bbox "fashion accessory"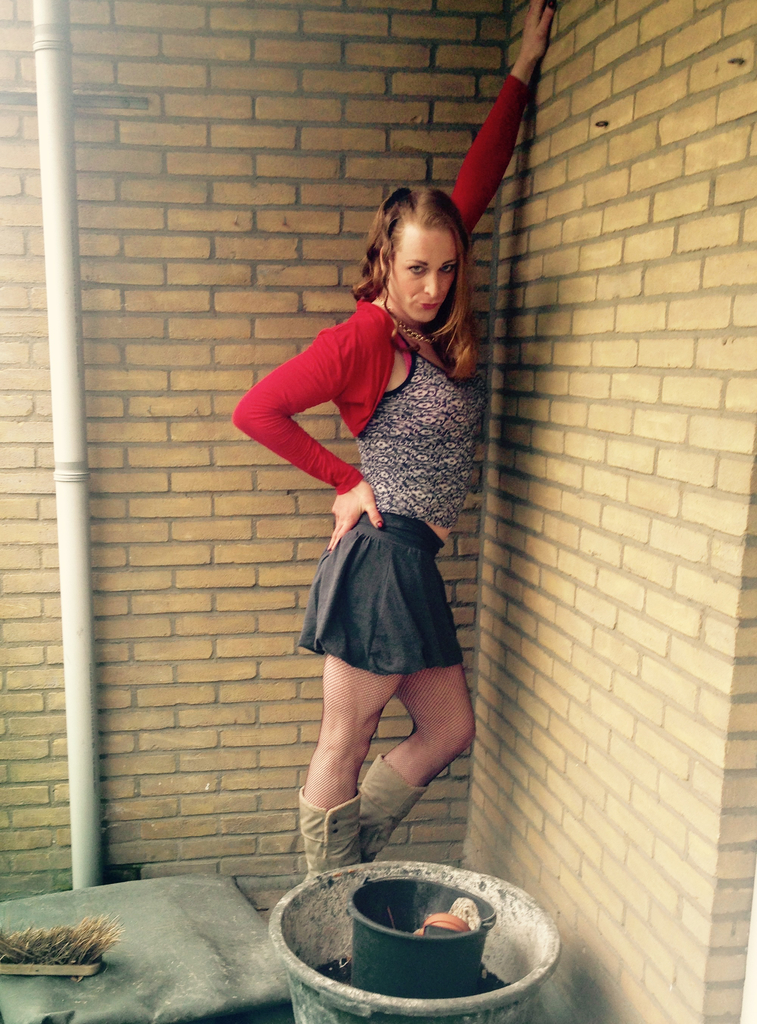
351:757:416:857
